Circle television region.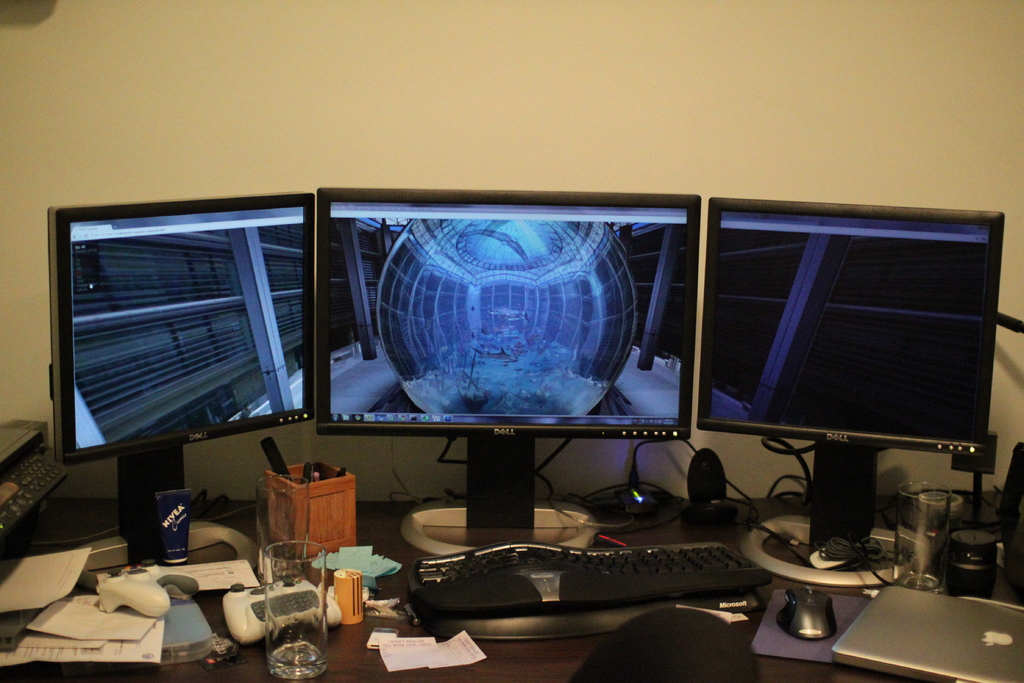
Region: bbox(47, 194, 314, 577).
